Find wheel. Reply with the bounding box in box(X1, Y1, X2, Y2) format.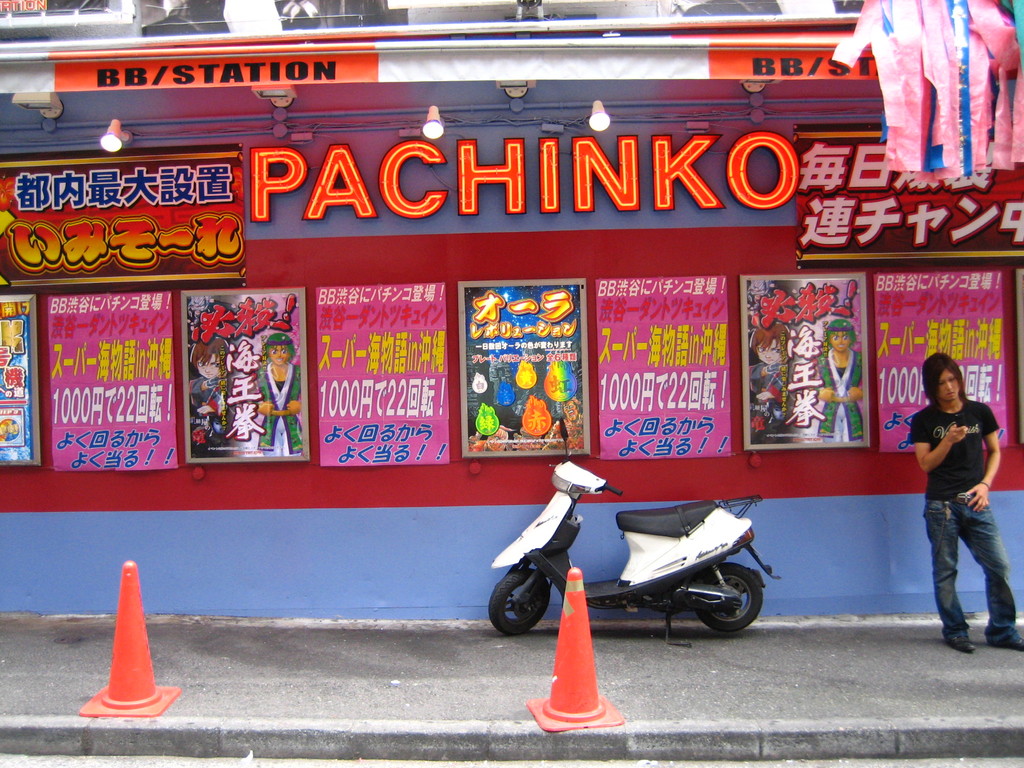
box(487, 566, 548, 635).
